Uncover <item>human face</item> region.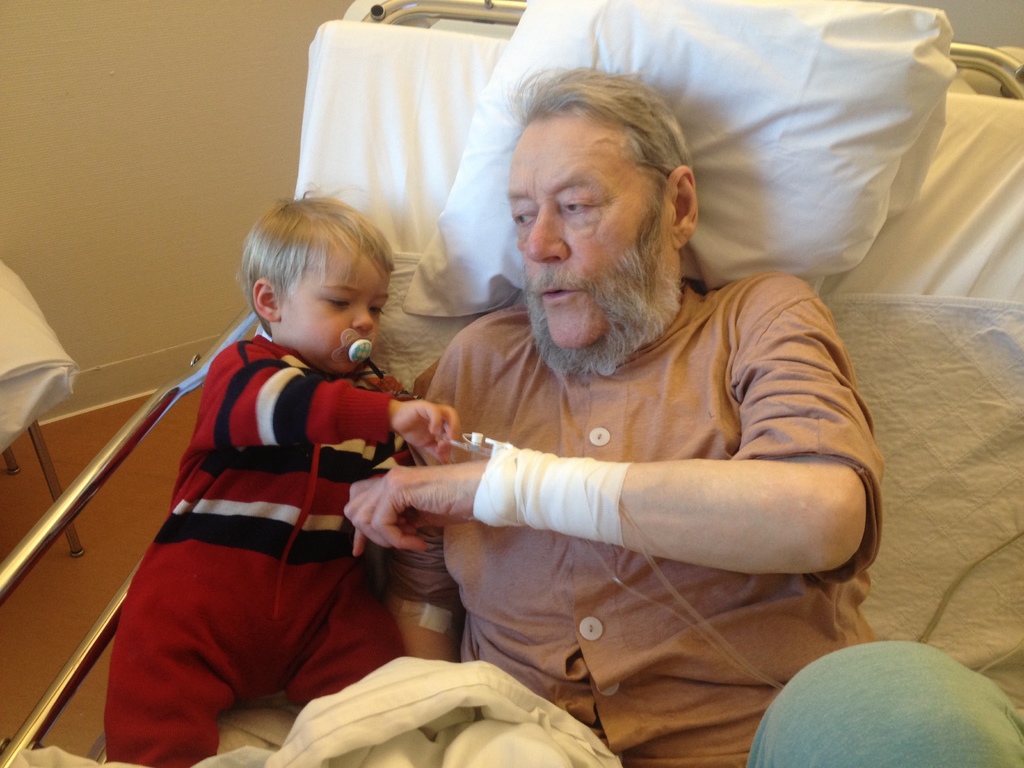
Uncovered: (x1=275, y1=244, x2=396, y2=379).
